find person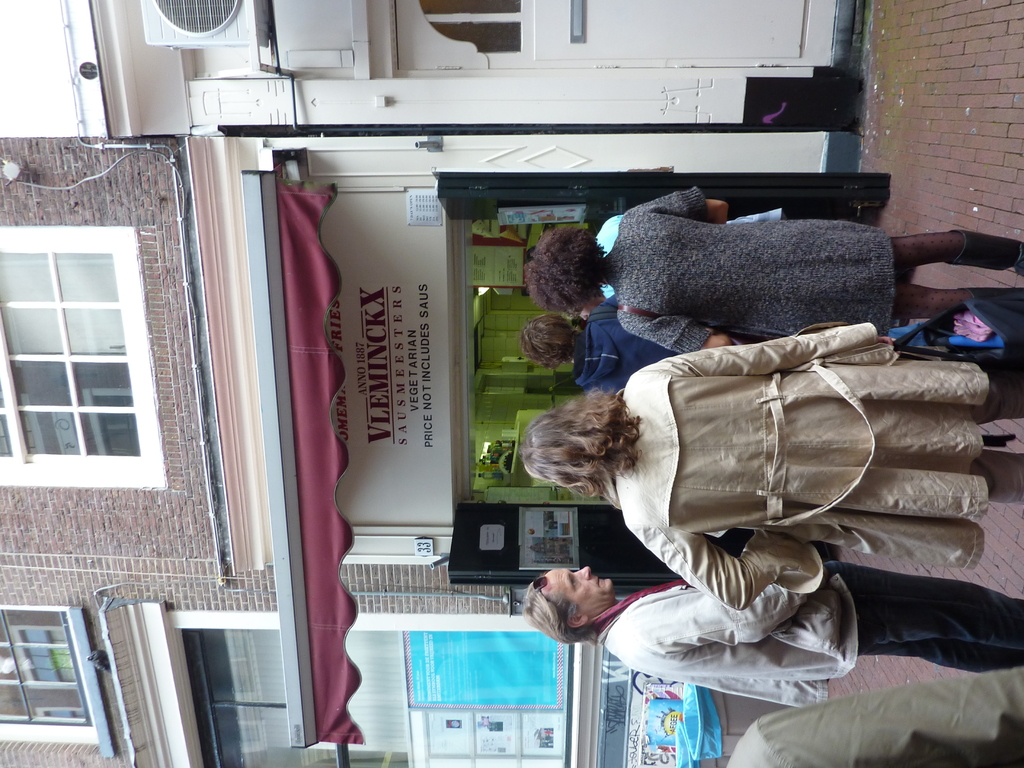
[525,184,1023,353]
